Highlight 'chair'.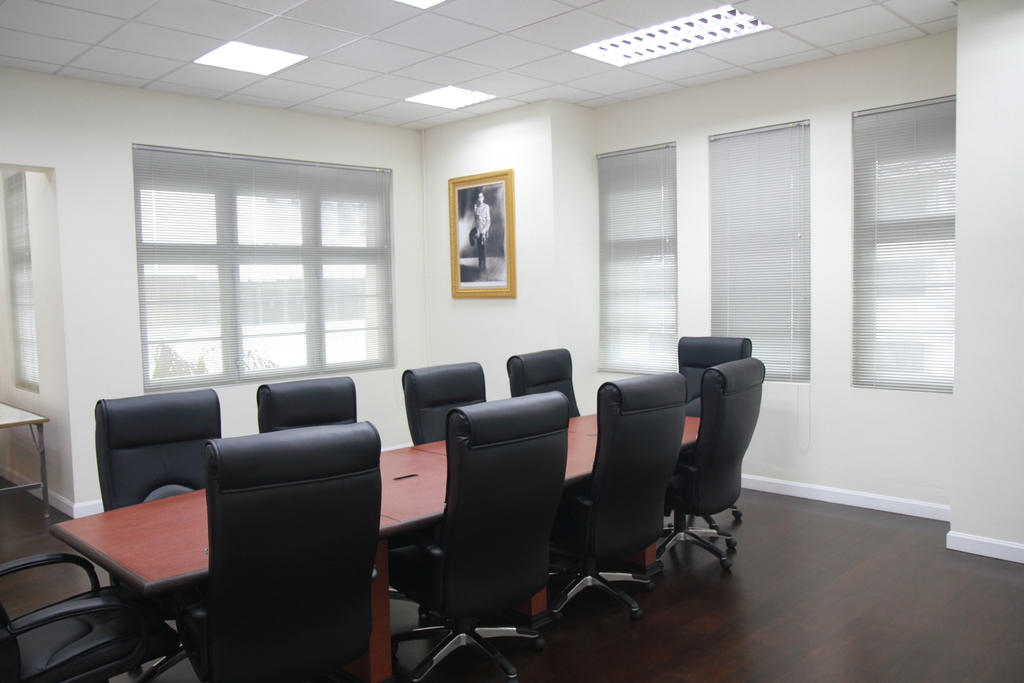
Highlighted region: <region>394, 358, 488, 443</region>.
